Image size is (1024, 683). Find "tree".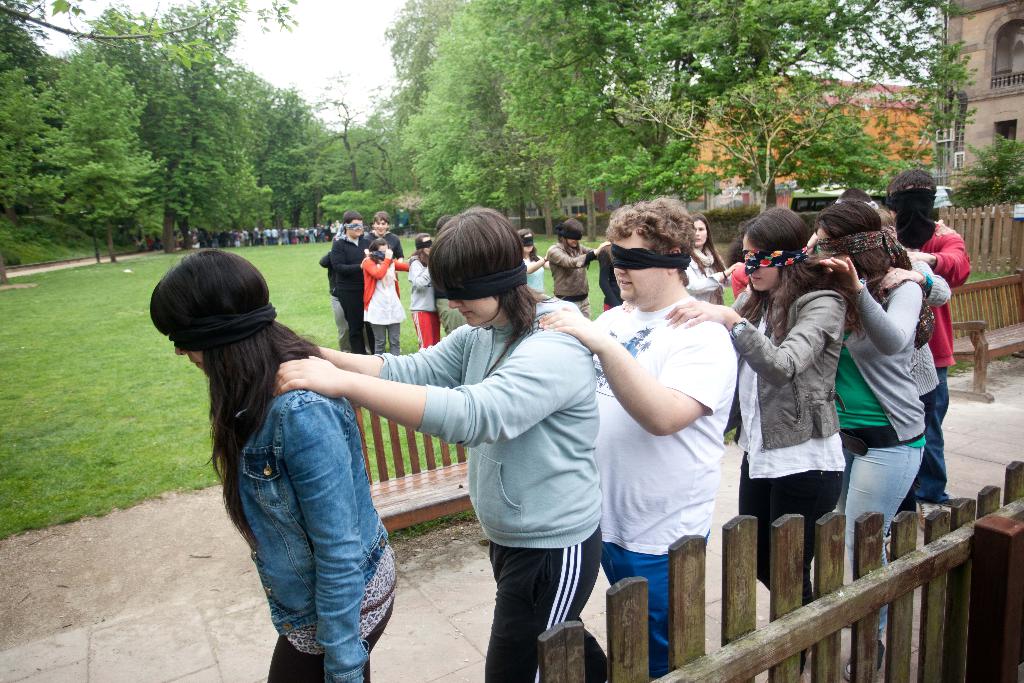
Rect(254, 88, 328, 233).
